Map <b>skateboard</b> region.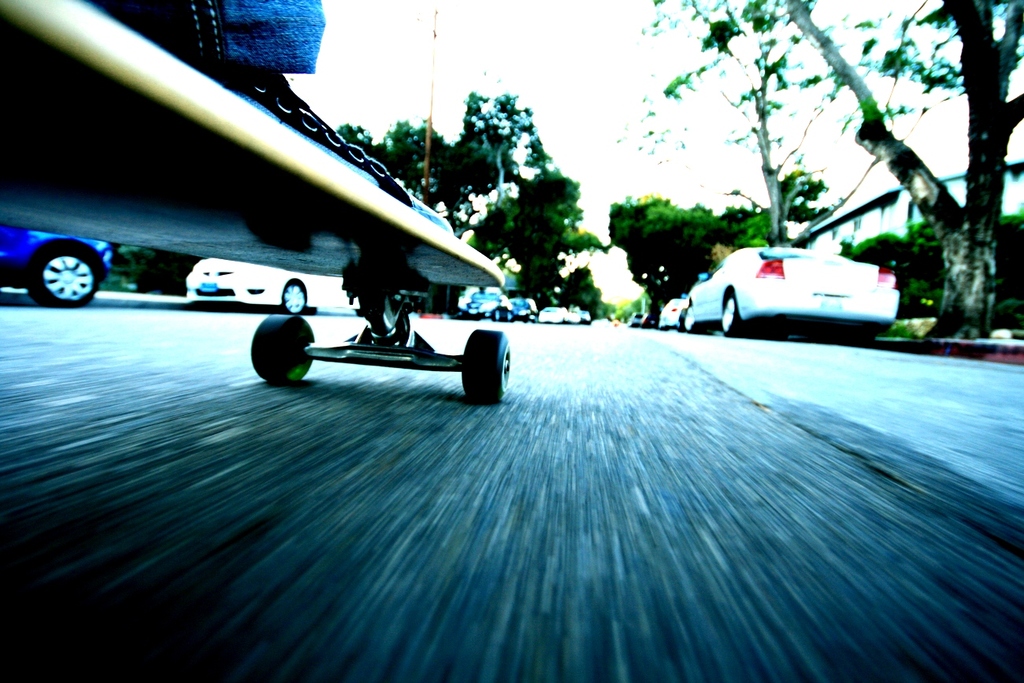
Mapped to pyautogui.locateOnScreen(0, 0, 510, 402).
